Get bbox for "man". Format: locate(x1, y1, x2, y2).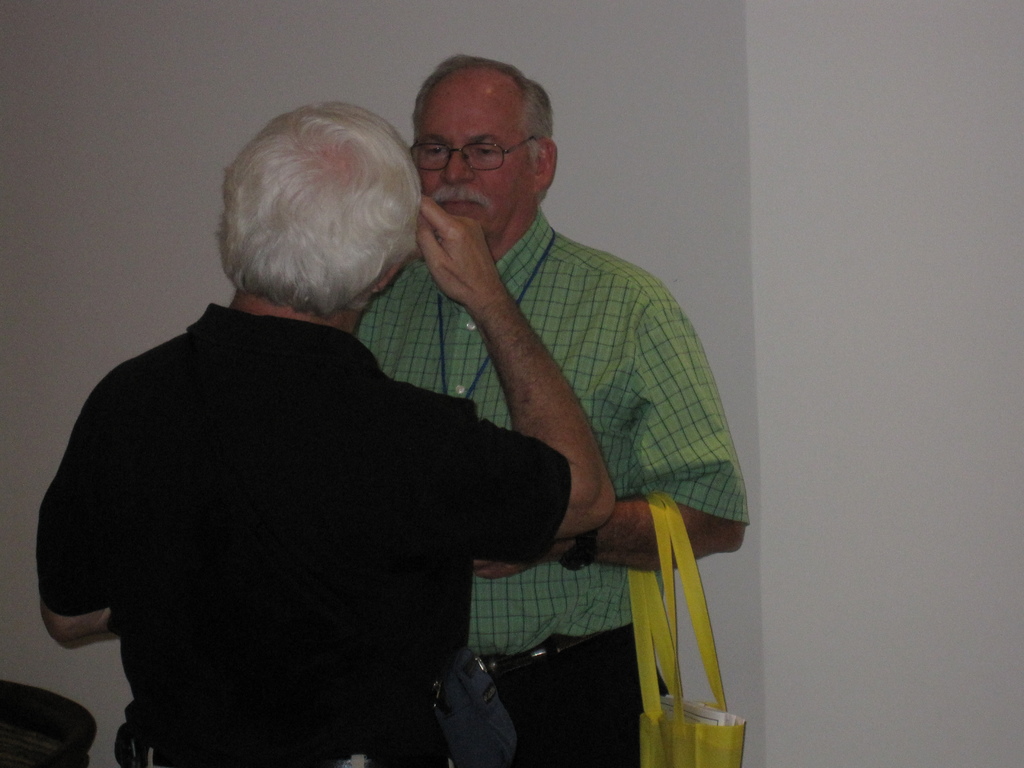
locate(20, 97, 623, 767).
